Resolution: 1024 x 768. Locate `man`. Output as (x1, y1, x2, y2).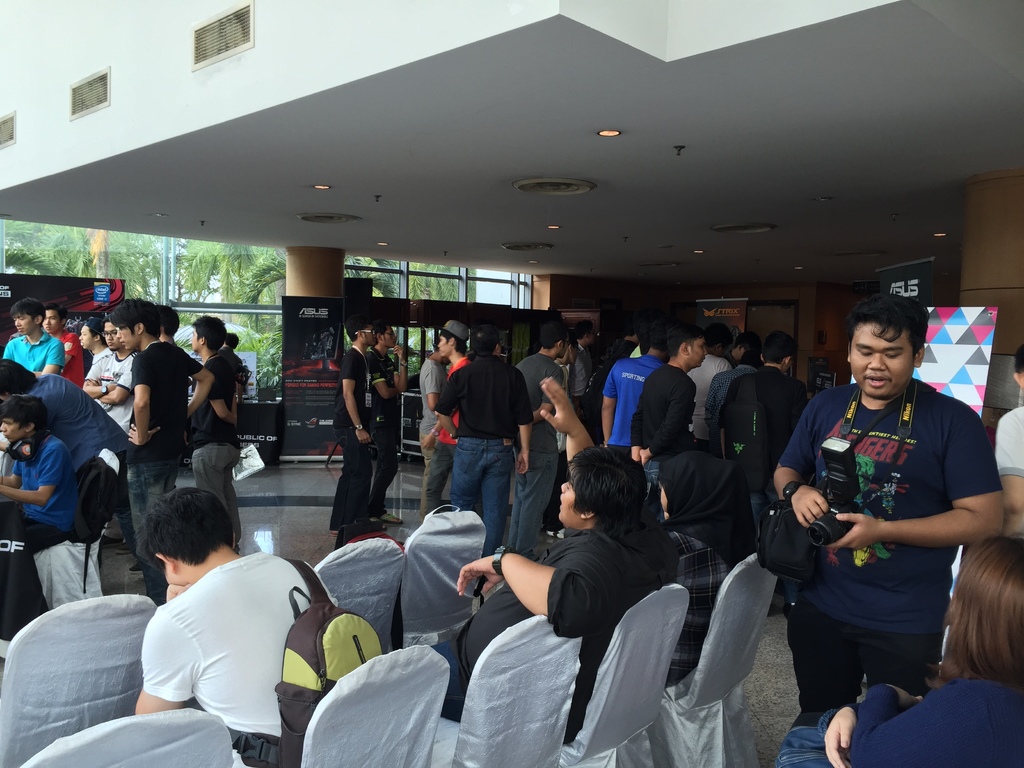
(0, 394, 80, 635).
